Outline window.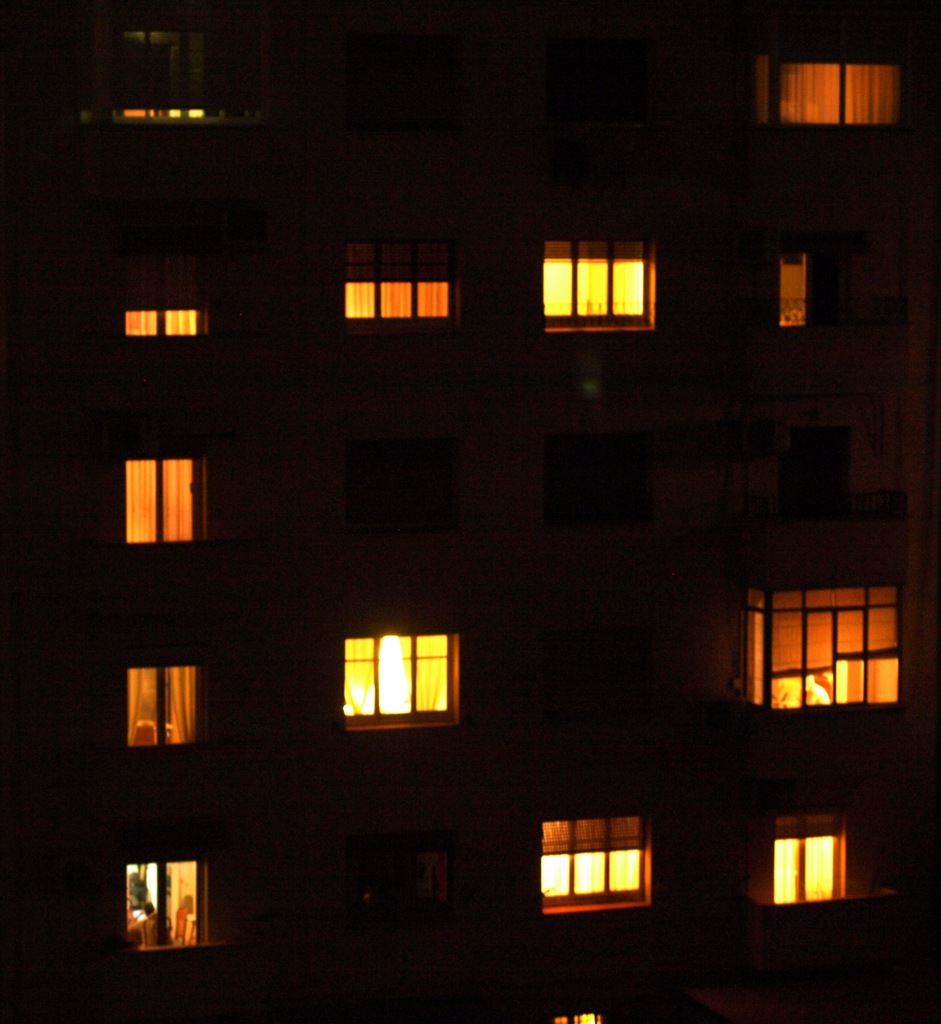
Outline: bbox(102, 20, 225, 127).
